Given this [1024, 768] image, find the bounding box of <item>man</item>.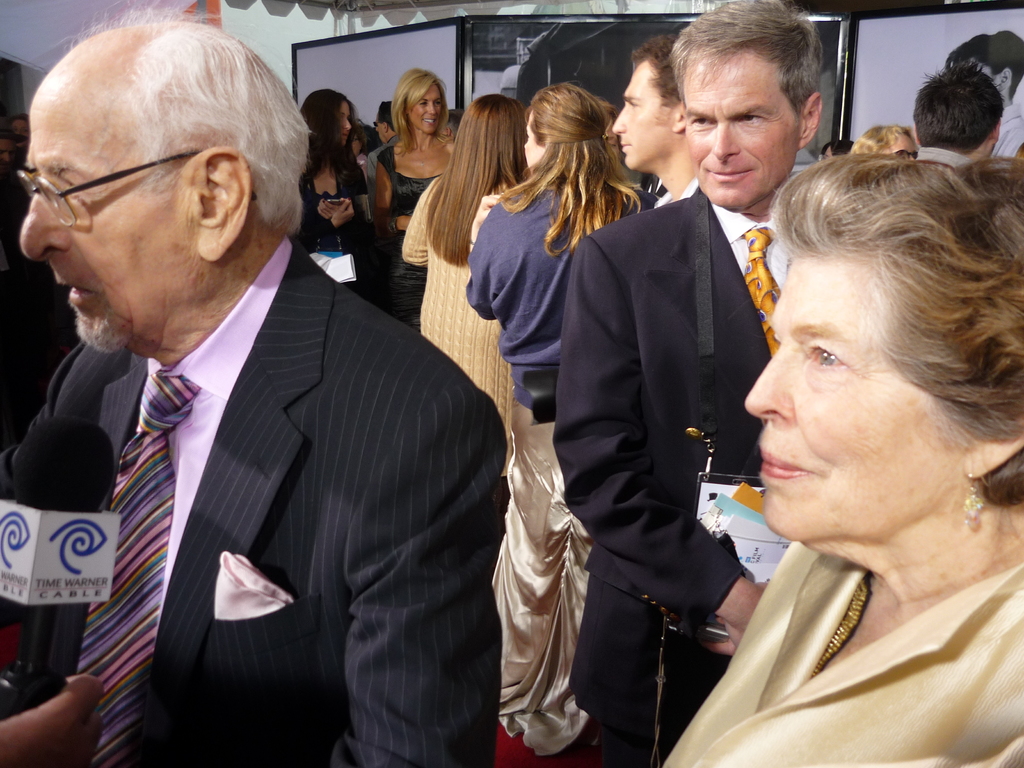
<region>362, 102, 404, 216</region>.
